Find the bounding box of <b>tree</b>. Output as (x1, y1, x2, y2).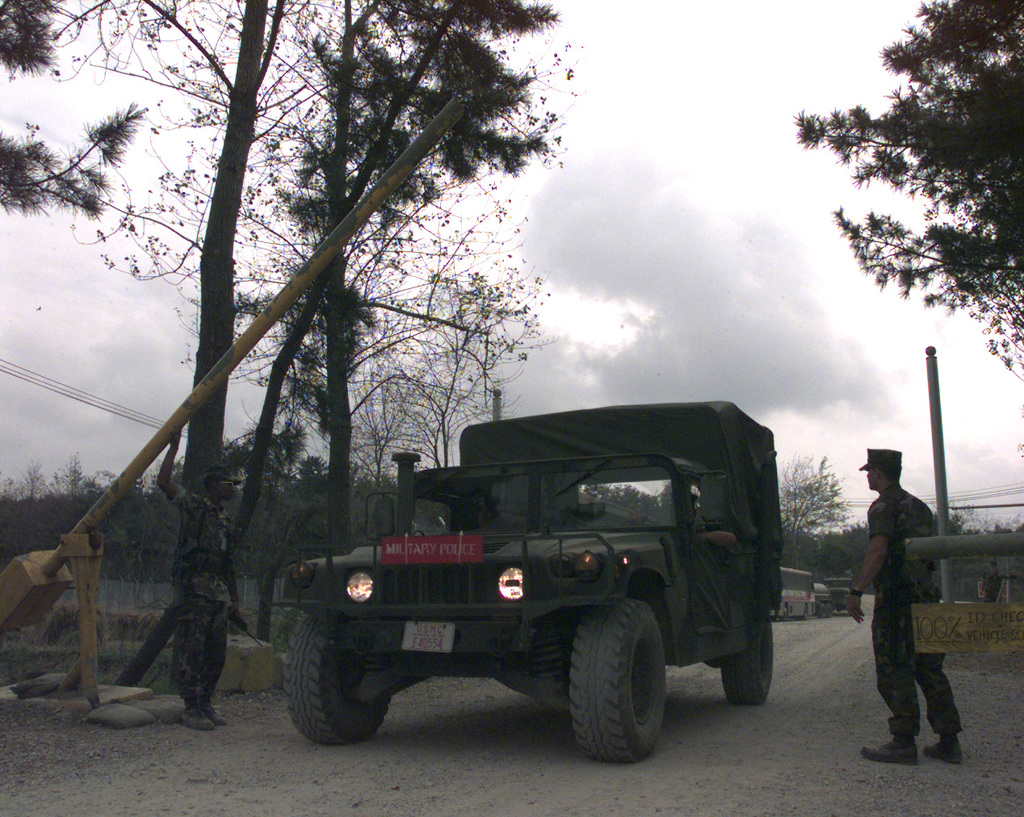
(0, 0, 568, 684).
